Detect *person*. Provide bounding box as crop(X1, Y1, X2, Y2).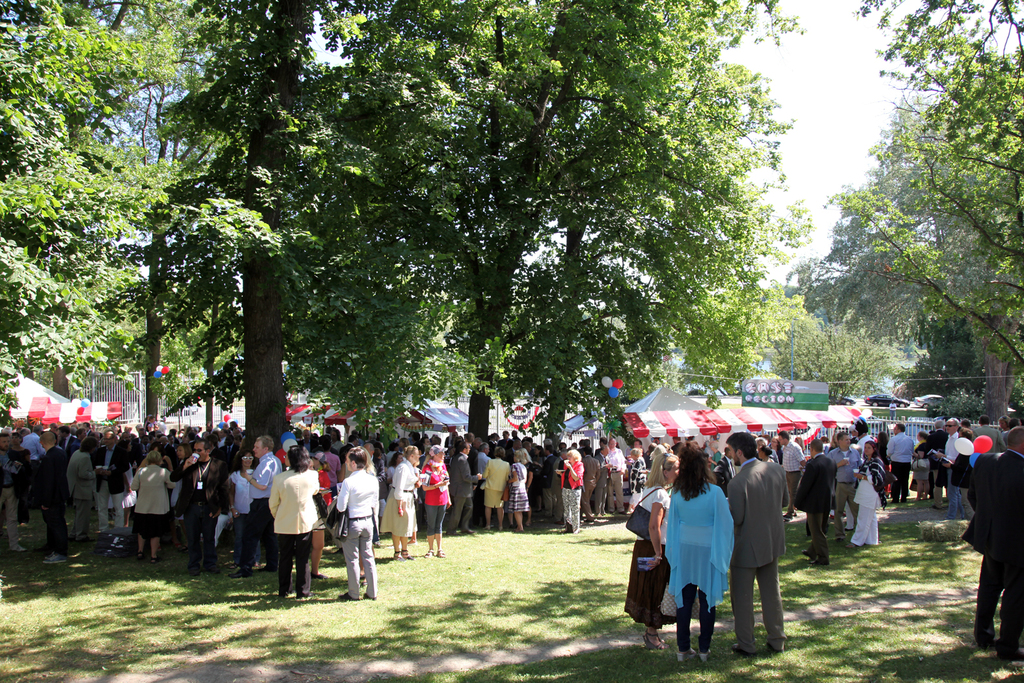
crop(133, 451, 175, 564).
